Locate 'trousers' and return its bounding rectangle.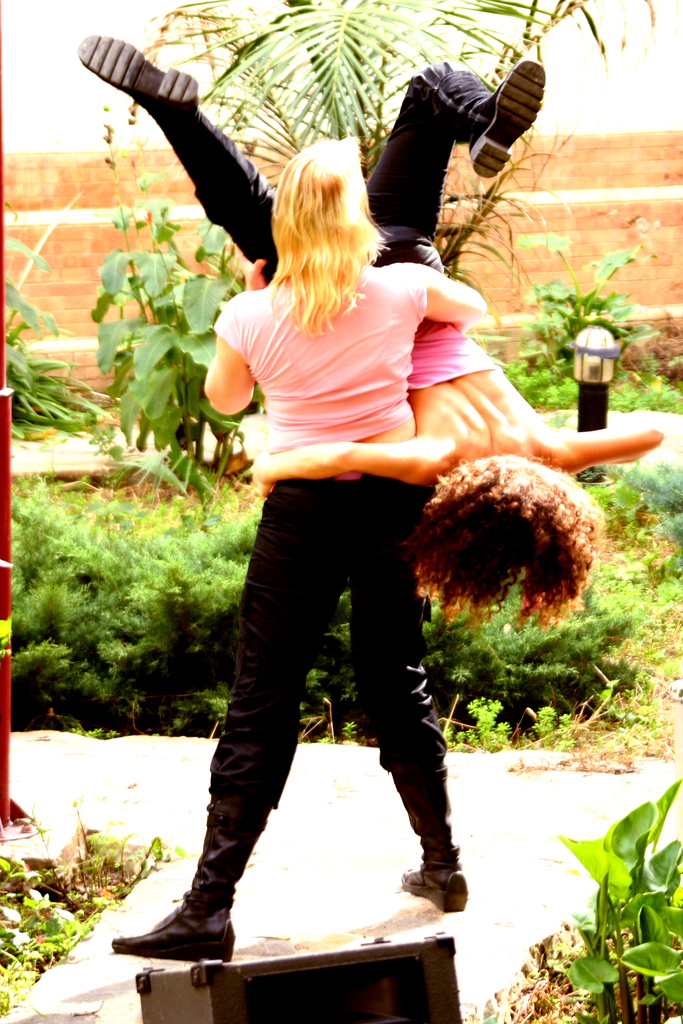
<region>208, 474, 443, 813</region>.
